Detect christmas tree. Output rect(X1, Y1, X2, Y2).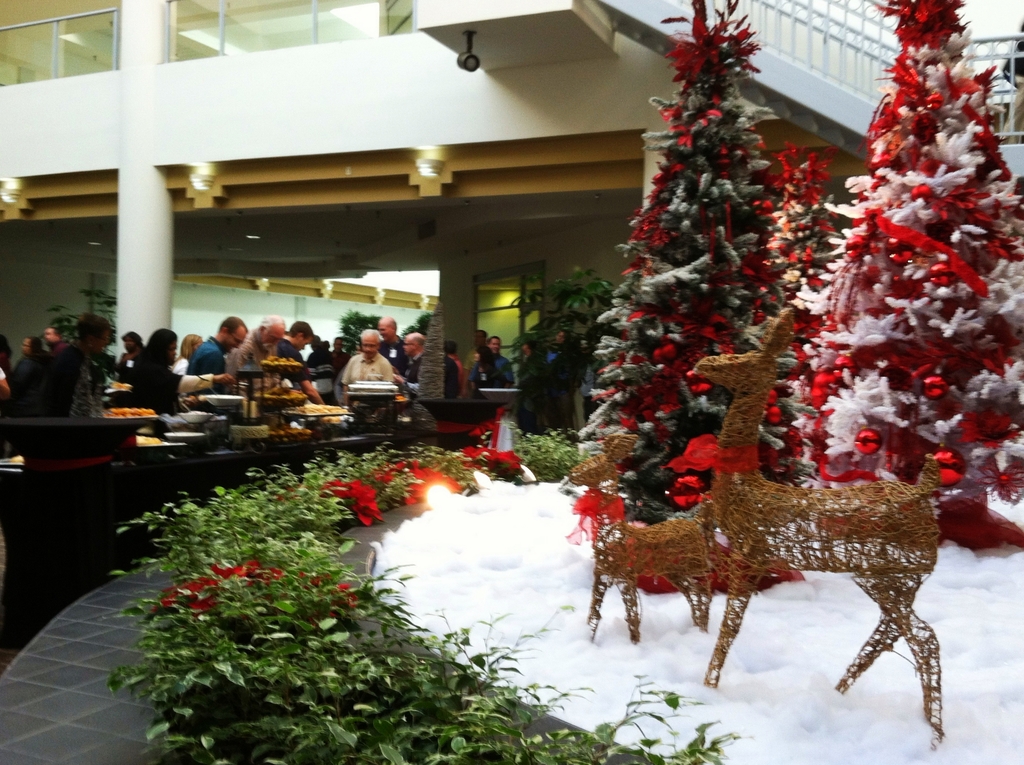
rect(783, 0, 1023, 530).
